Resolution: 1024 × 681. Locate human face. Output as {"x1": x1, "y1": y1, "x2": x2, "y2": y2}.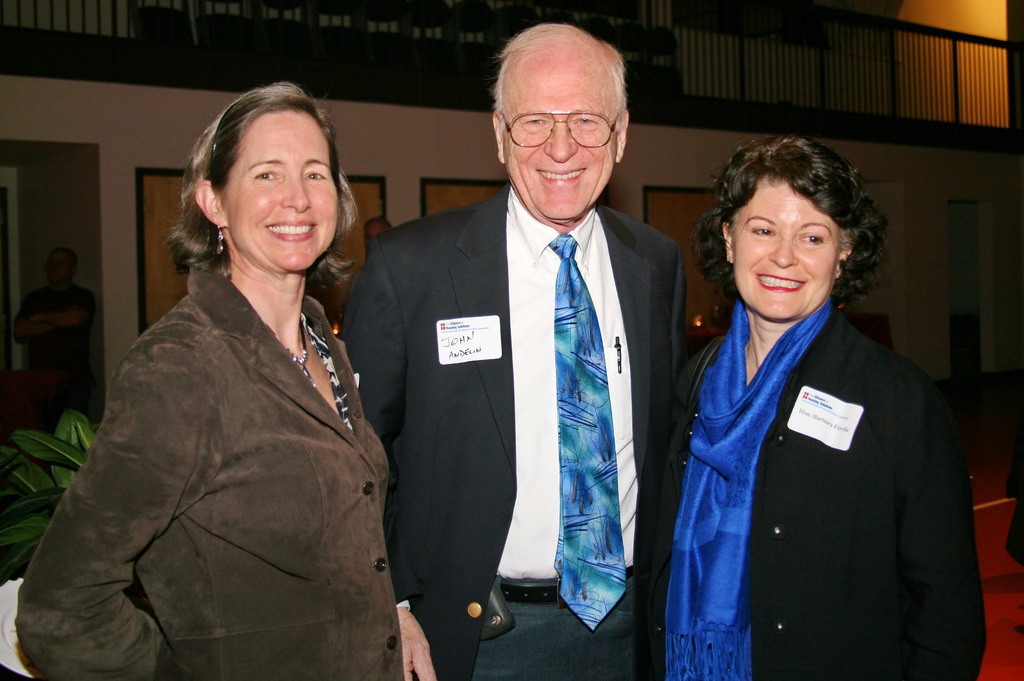
{"x1": 729, "y1": 181, "x2": 834, "y2": 320}.
